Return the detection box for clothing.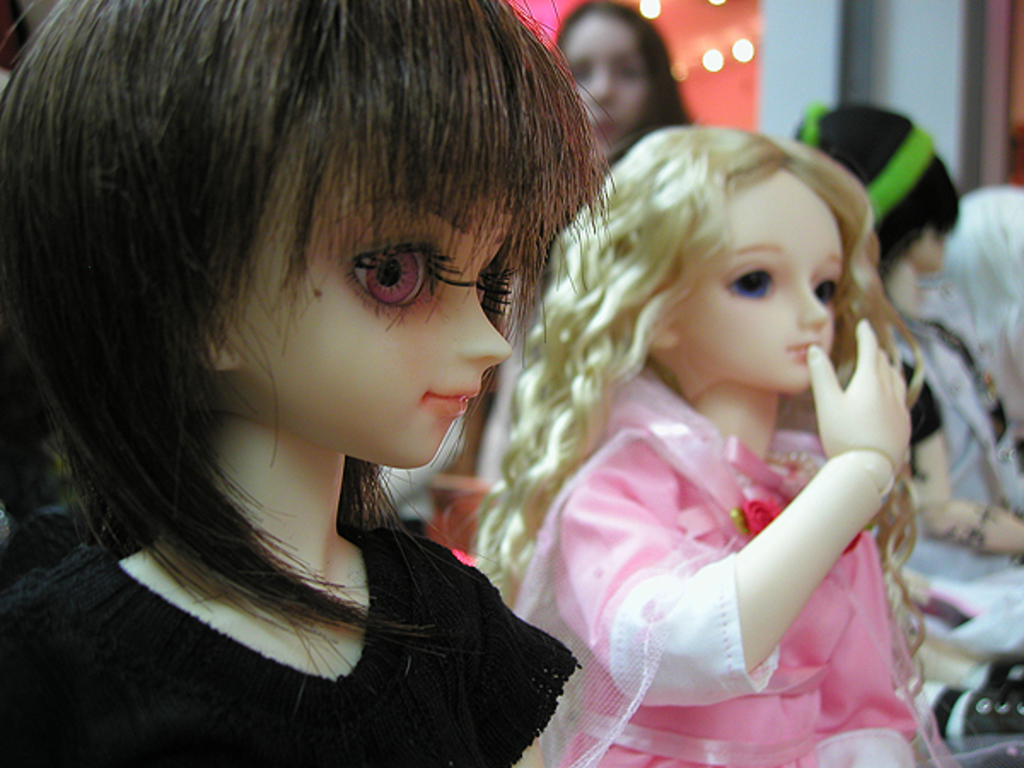
[x1=526, y1=292, x2=928, y2=724].
